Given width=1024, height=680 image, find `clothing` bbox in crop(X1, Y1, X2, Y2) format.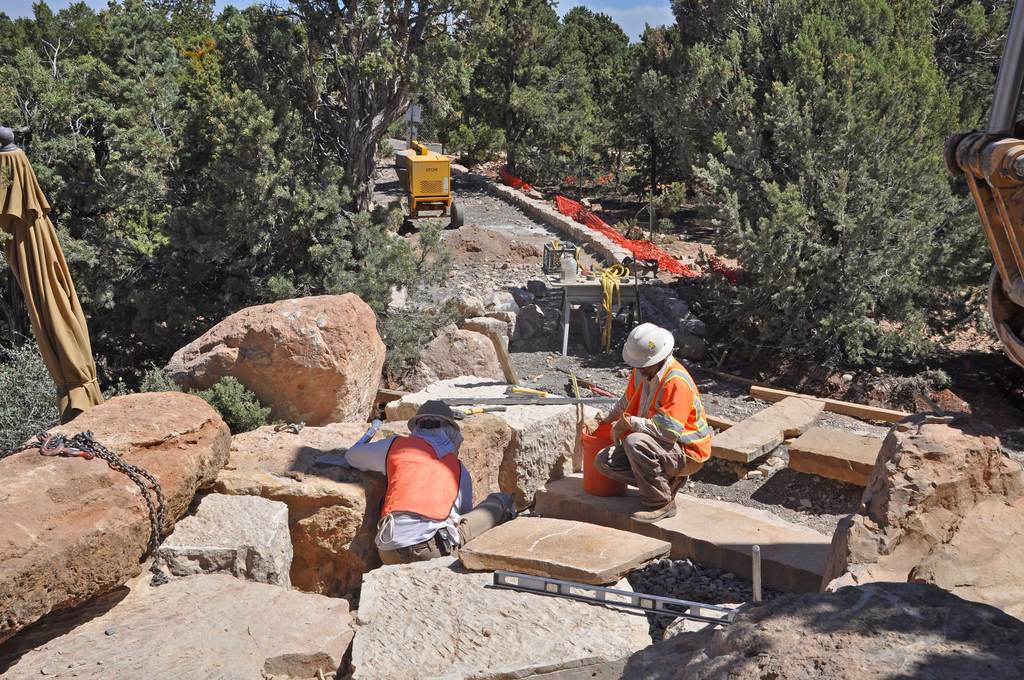
crop(596, 325, 720, 492).
